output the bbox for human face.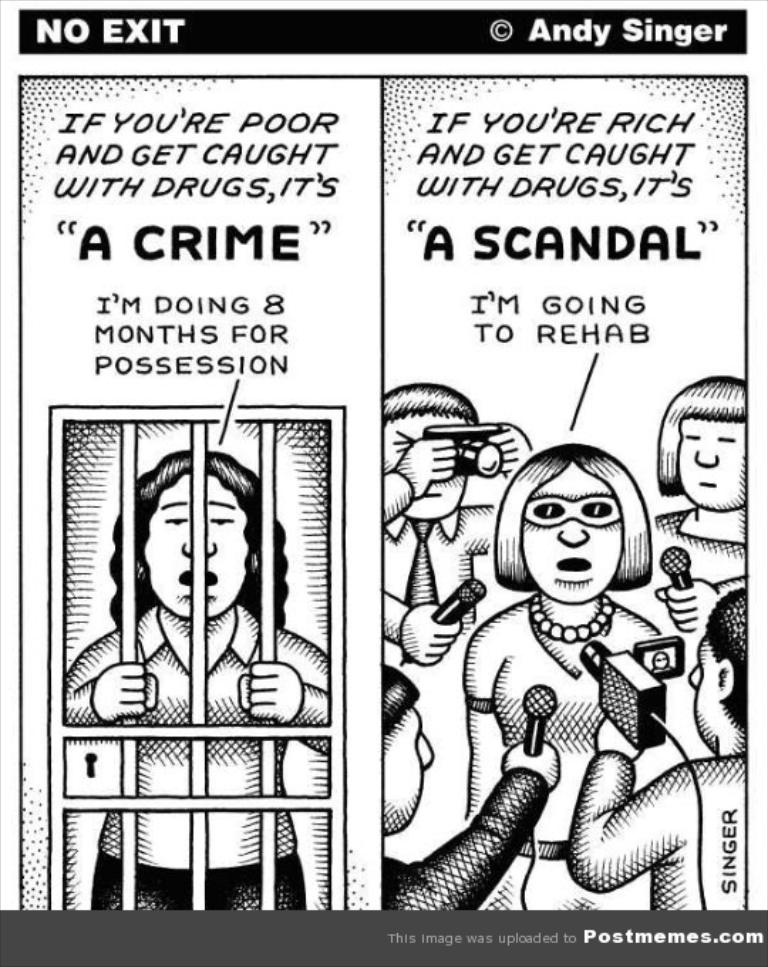
683:417:745:511.
